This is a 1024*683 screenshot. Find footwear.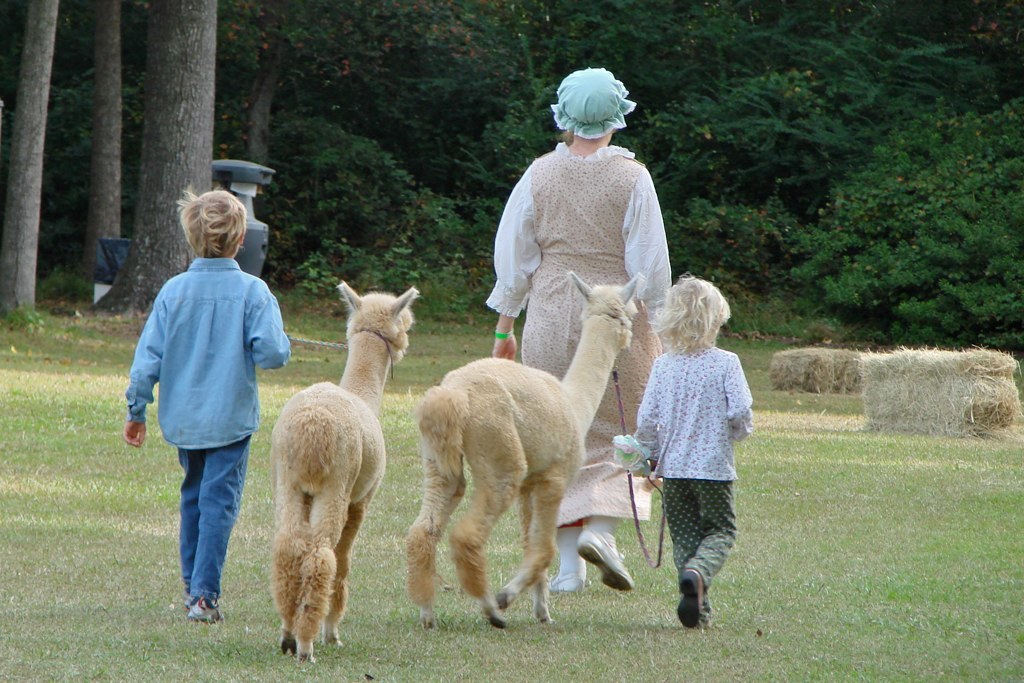
Bounding box: x1=187, y1=597, x2=229, y2=626.
